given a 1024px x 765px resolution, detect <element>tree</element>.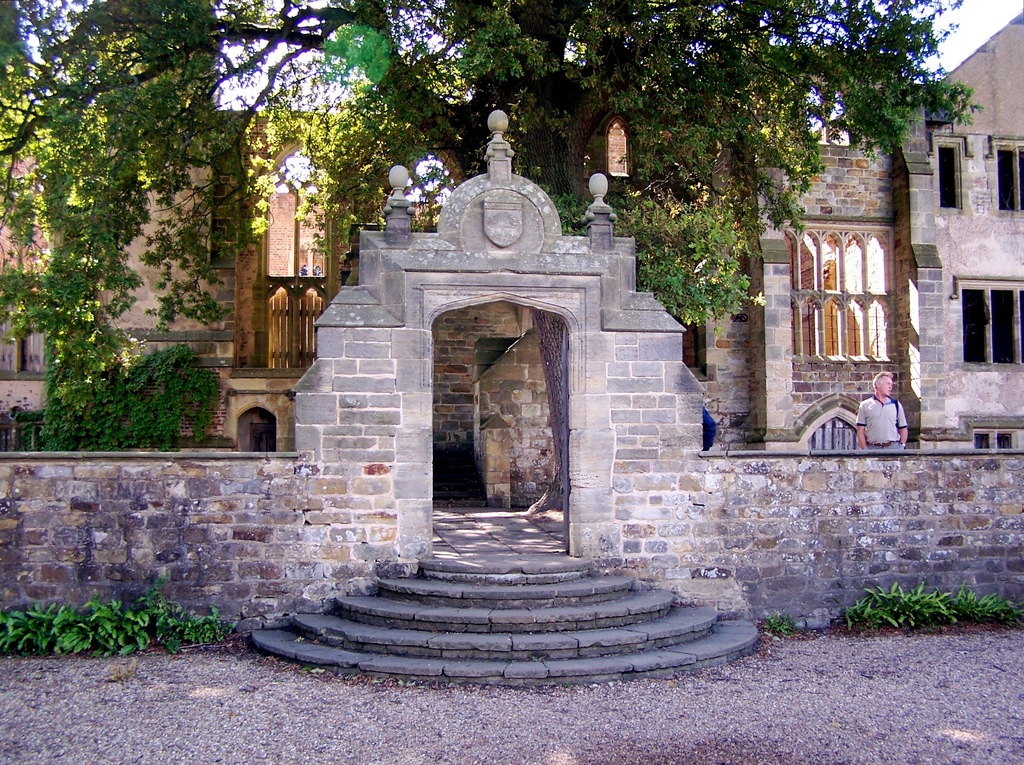
(4, 0, 989, 339).
